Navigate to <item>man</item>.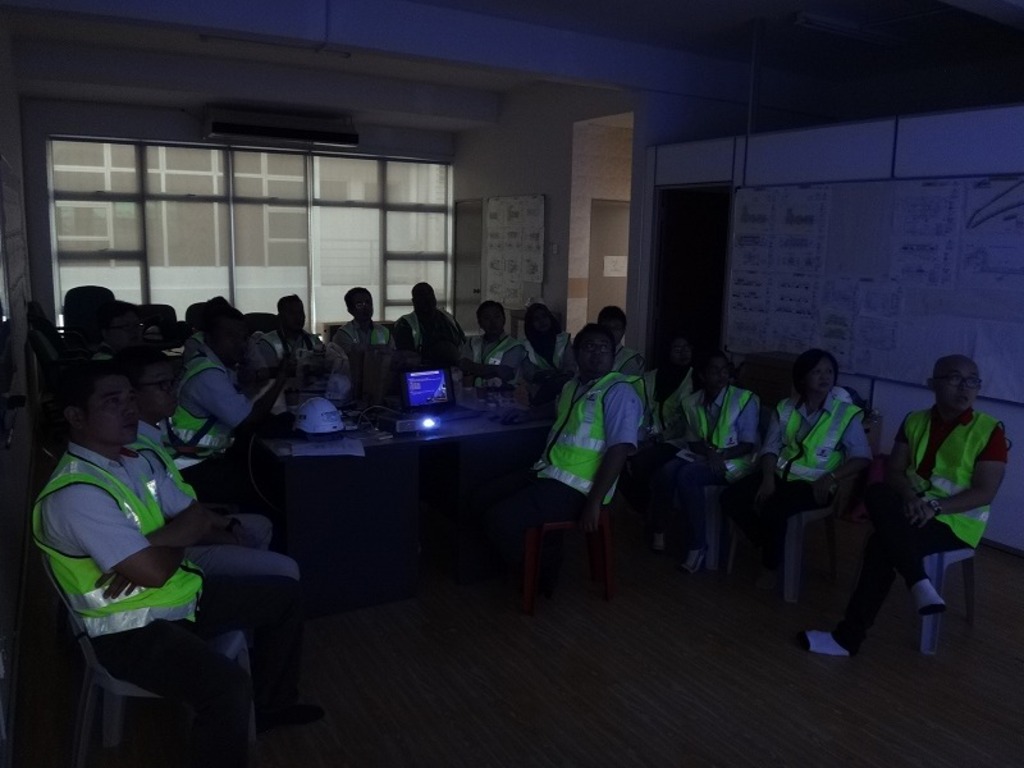
Navigation target: 799/353/1005/650.
